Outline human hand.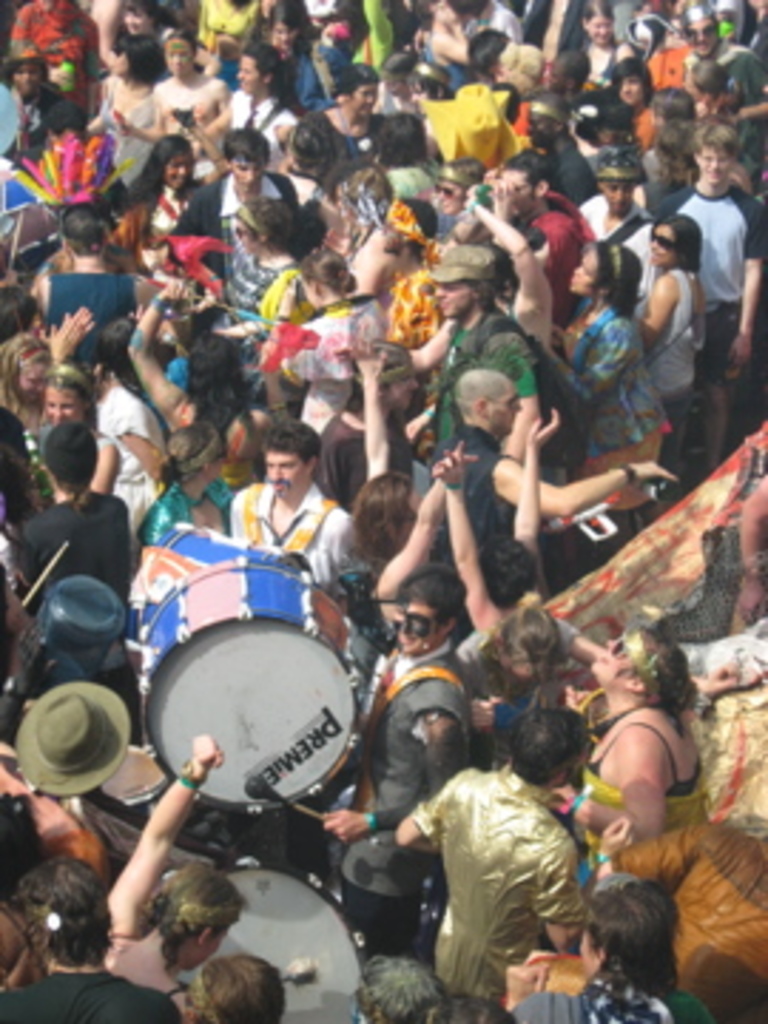
Outline: left=356, top=338, right=384, bottom=384.
